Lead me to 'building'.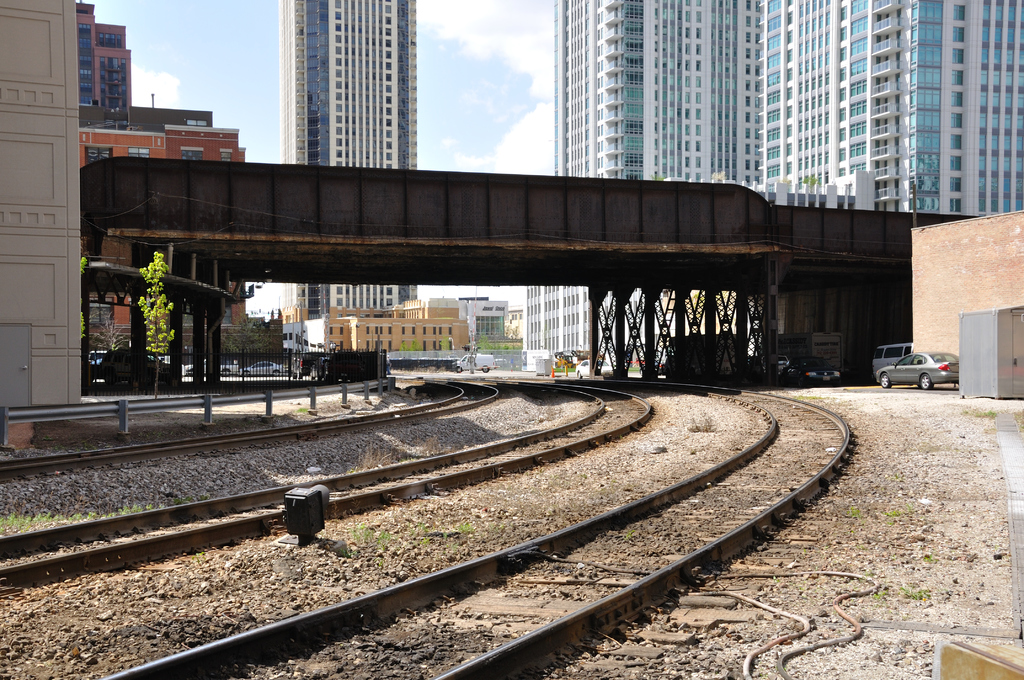
Lead to <region>0, 0, 241, 420</region>.
